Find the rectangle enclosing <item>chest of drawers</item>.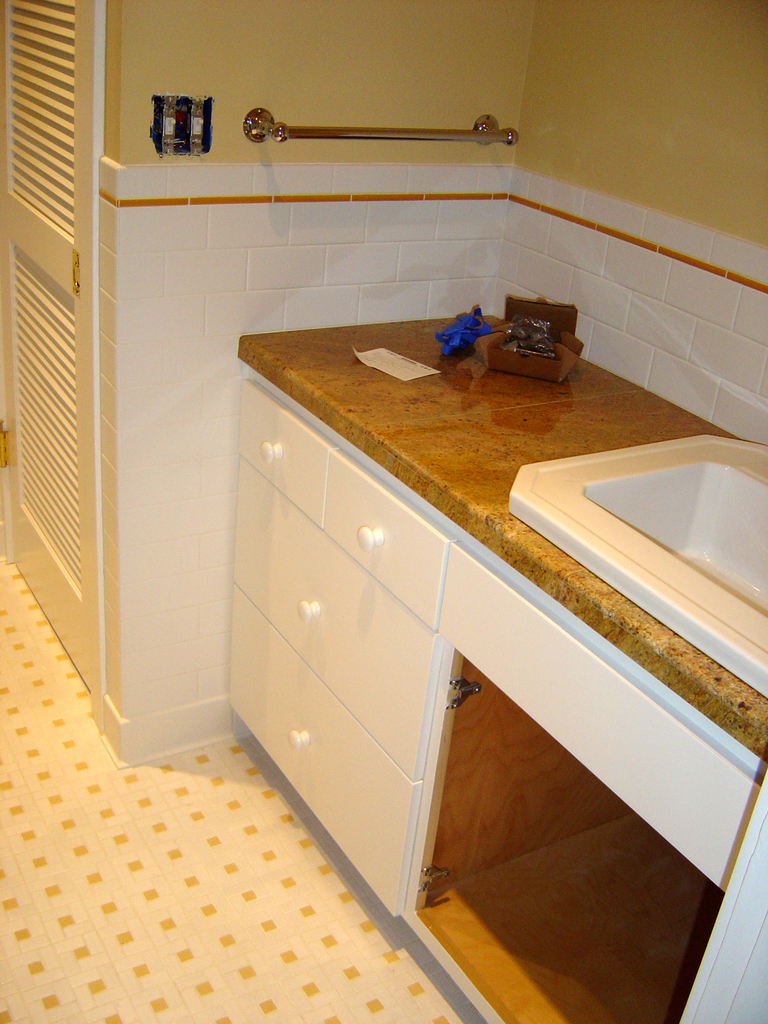
227, 365, 767, 1020.
